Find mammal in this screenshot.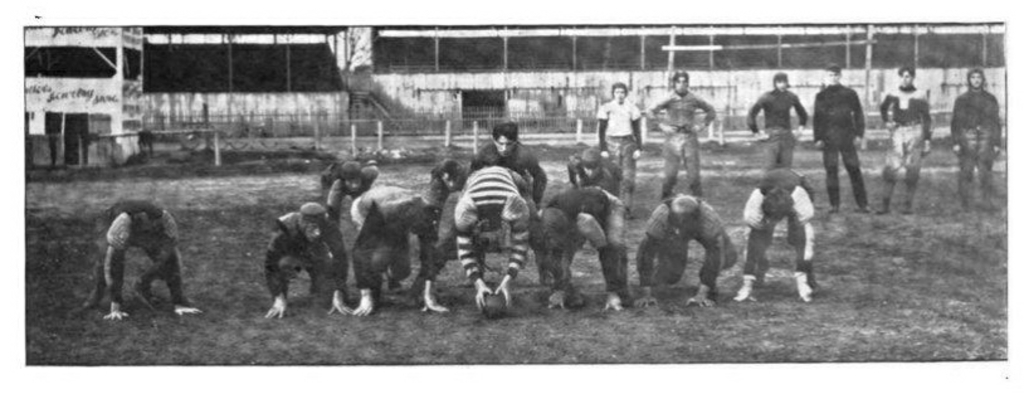
The bounding box for mammal is Rect(637, 191, 738, 307).
